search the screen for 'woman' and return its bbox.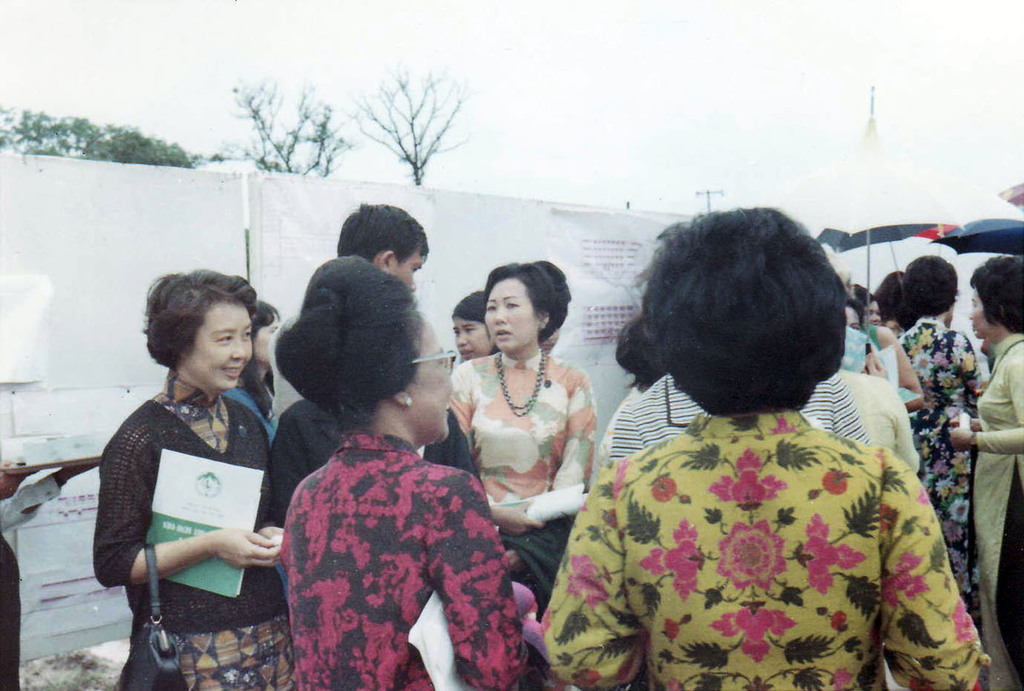
Found: pyautogui.locateOnScreen(896, 251, 983, 640).
